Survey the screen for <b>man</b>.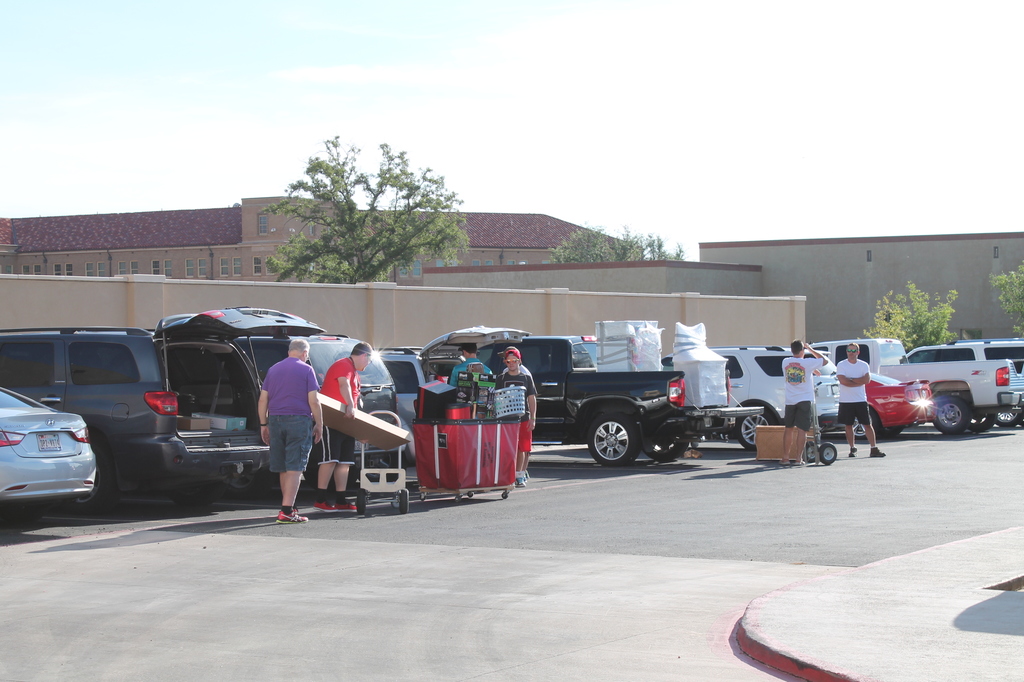
Survey found: [775,335,827,462].
